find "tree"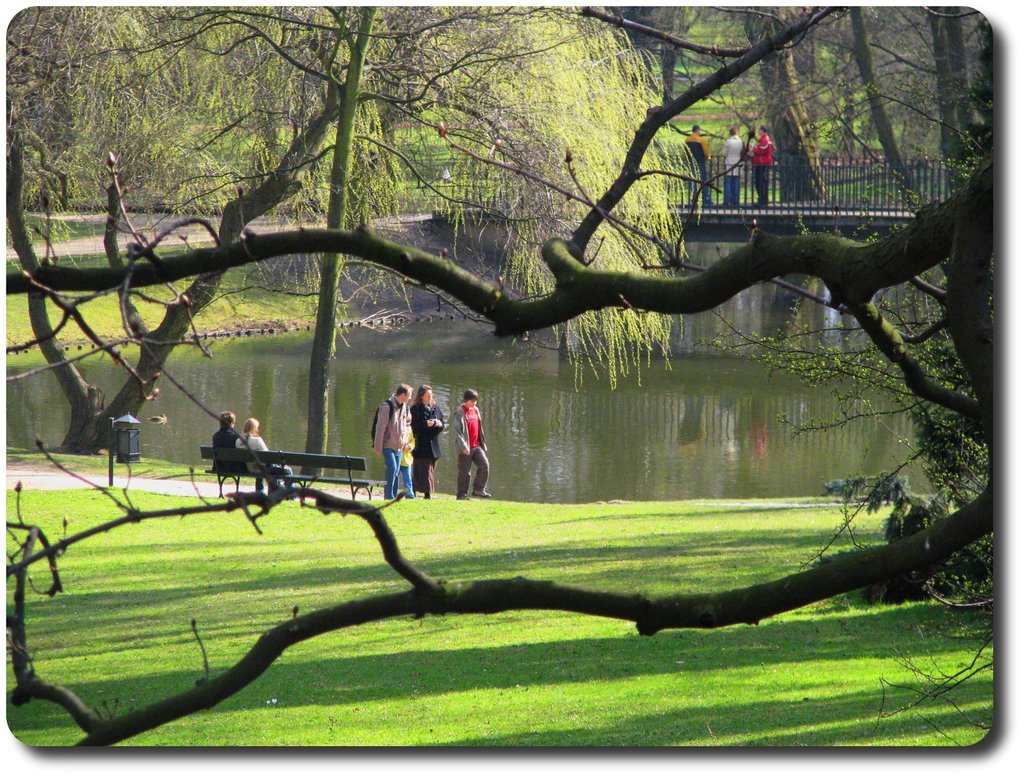
x1=7 y1=7 x2=703 y2=456
